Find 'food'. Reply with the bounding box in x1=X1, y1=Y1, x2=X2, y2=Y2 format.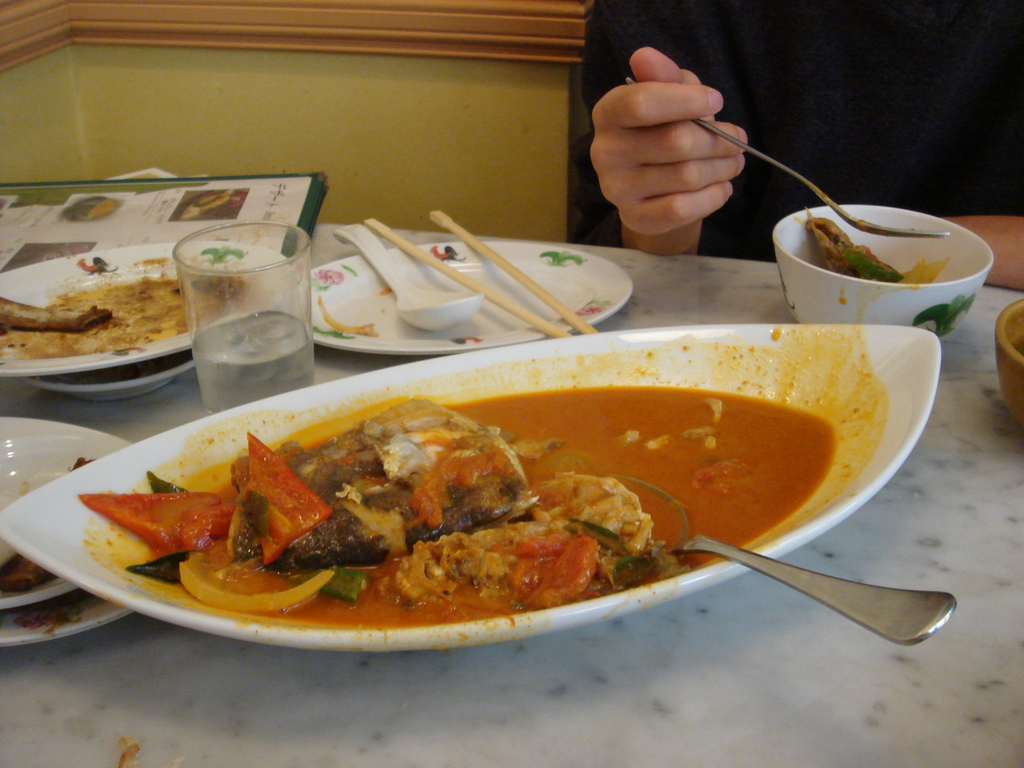
x1=788, y1=206, x2=951, y2=287.
